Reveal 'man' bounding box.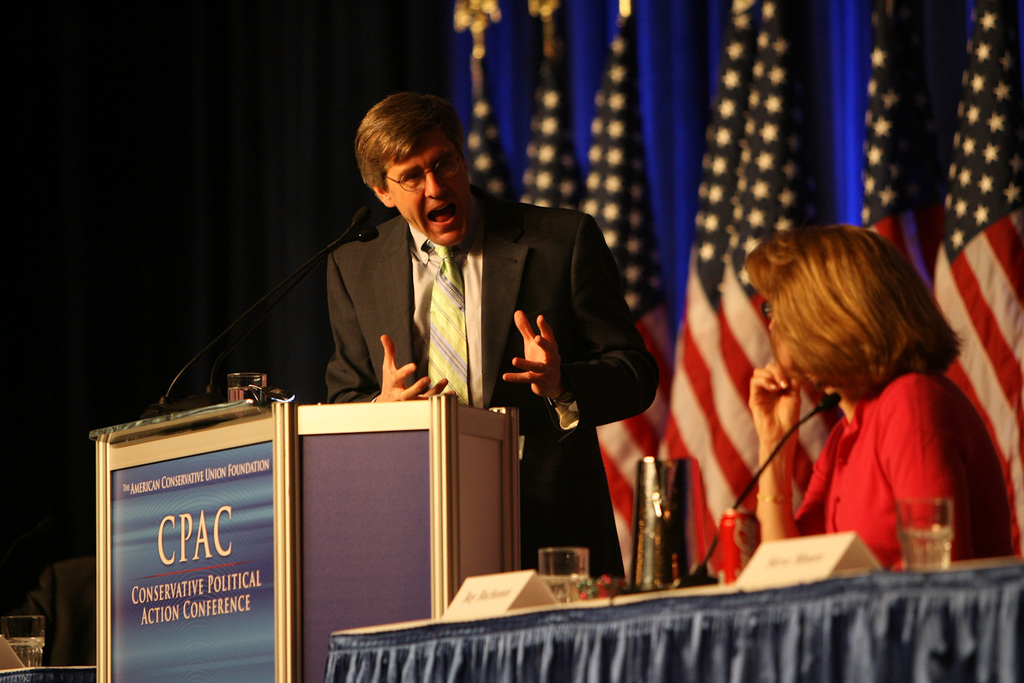
Revealed: [x1=324, y1=93, x2=671, y2=603].
